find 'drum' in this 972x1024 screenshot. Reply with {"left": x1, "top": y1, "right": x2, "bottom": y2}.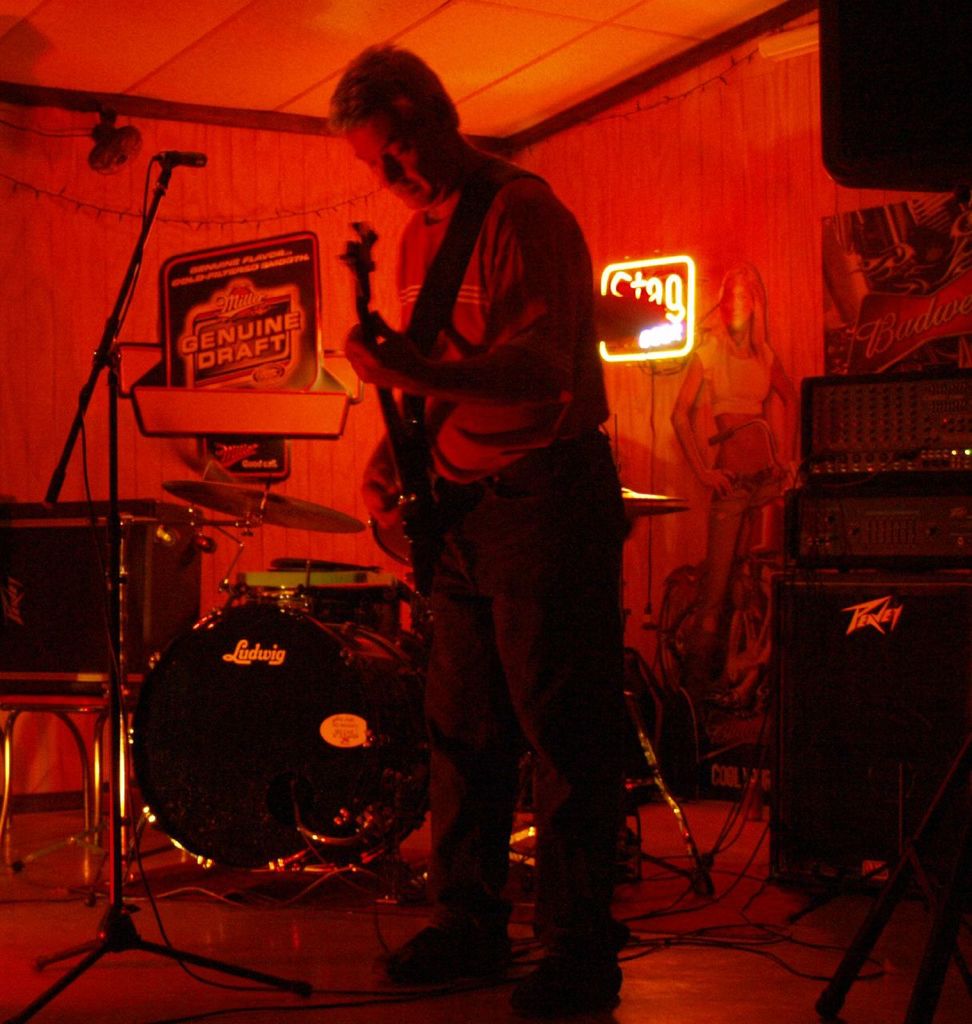
{"left": 128, "top": 590, "right": 436, "bottom": 883}.
